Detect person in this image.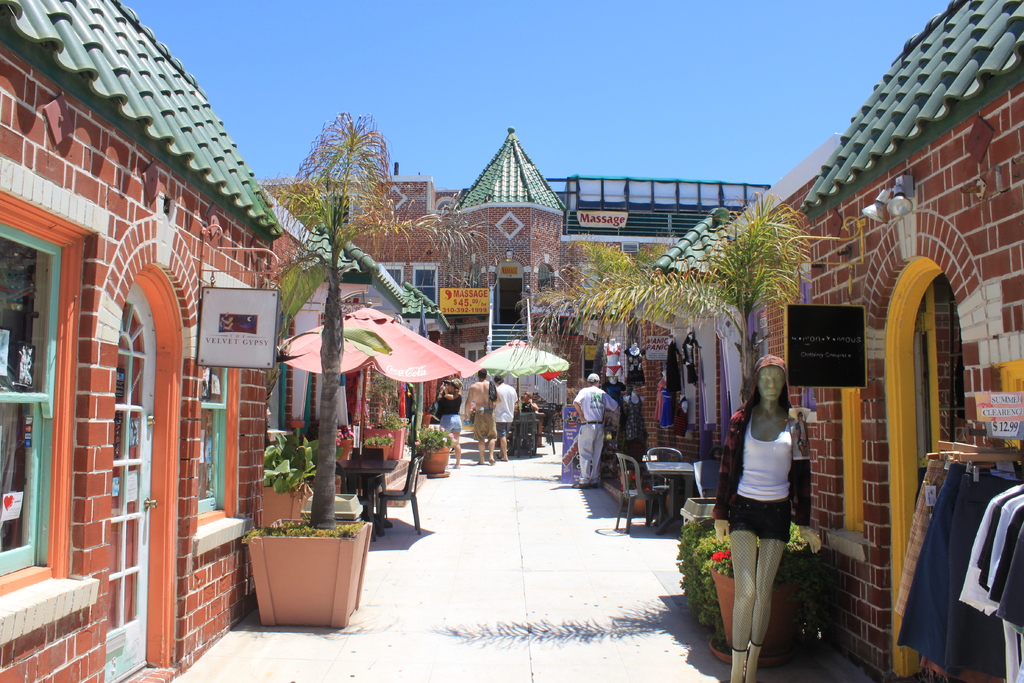
Detection: (x1=513, y1=388, x2=543, y2=450).
